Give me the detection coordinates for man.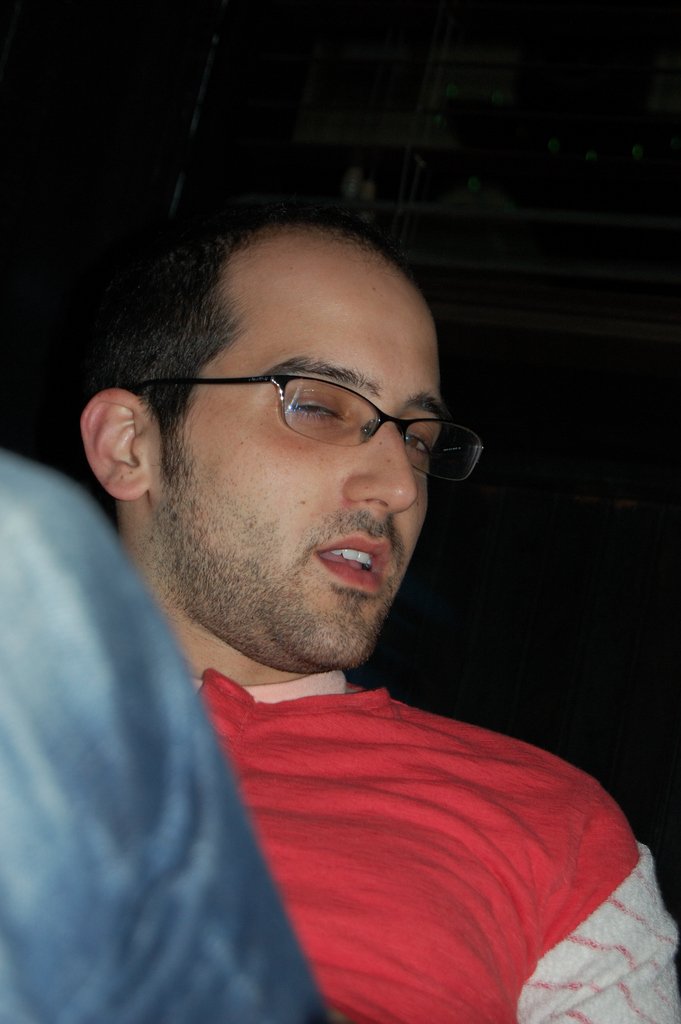
[0,176,629,1002].
